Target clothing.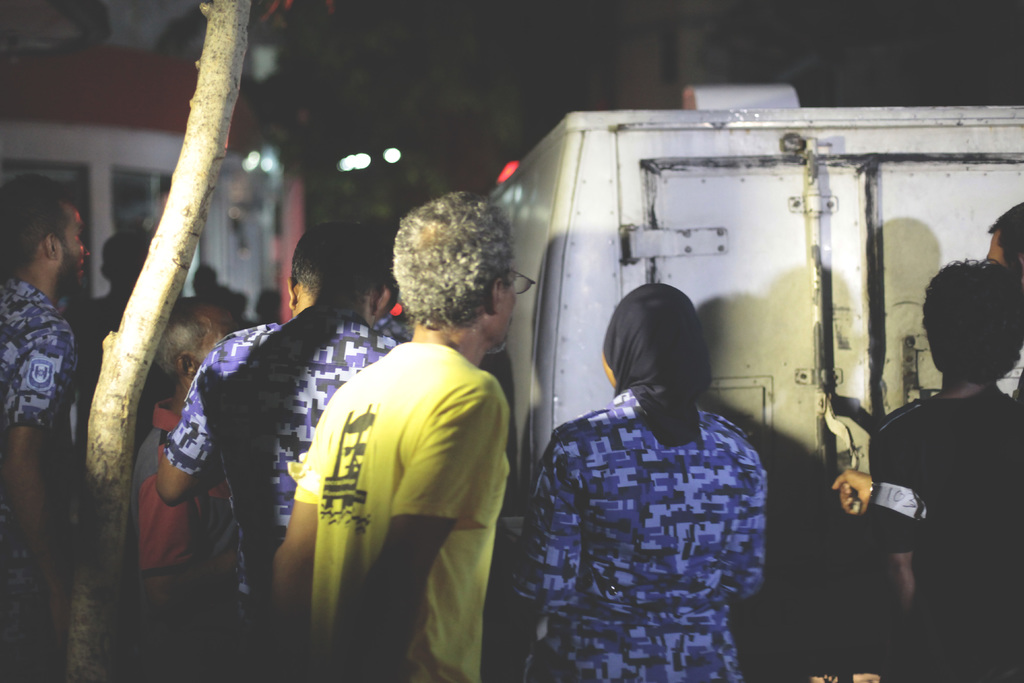
Target region: {"x1": 511, "y1": 379, "x2": 767, "y2": 682}.
